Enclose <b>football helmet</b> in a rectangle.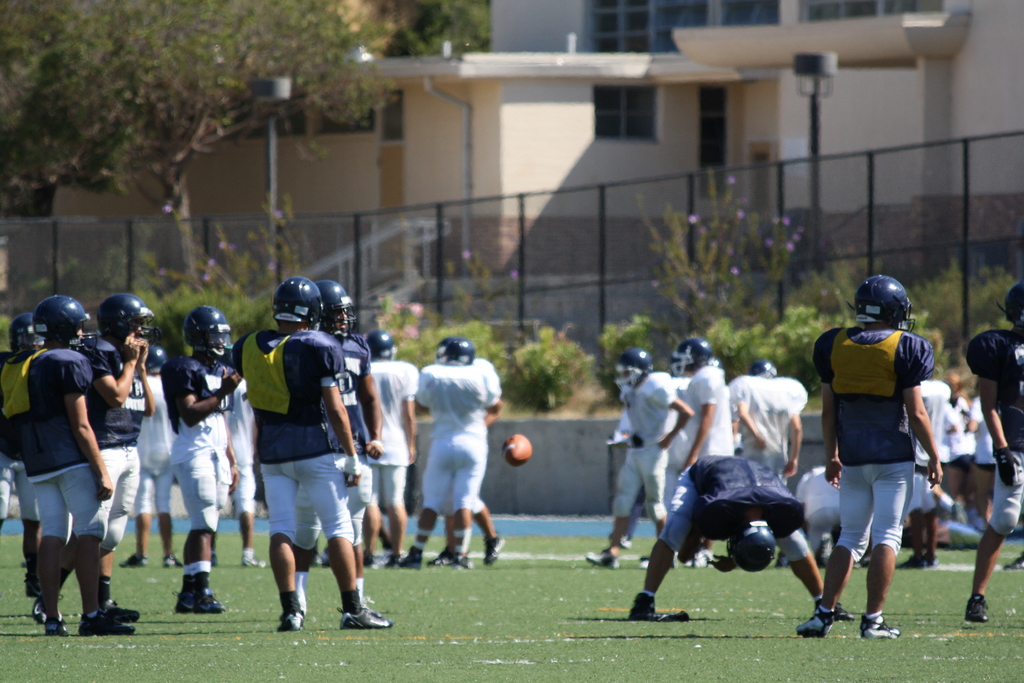
crop(94, 290, 157, 347).
